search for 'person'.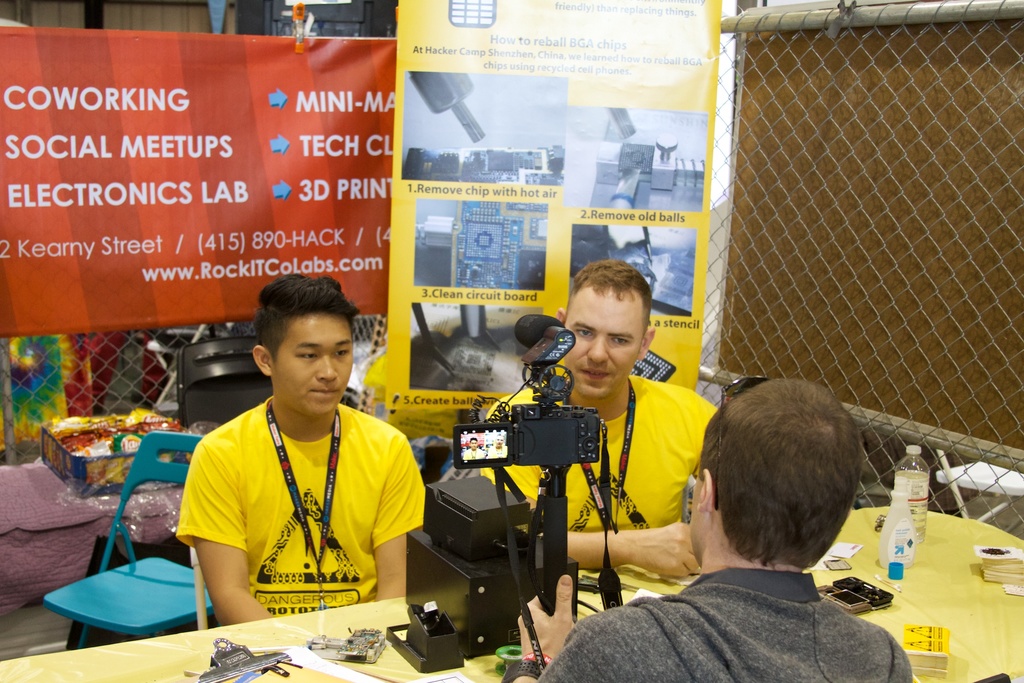
Found at locate(484, 259, 718, 577).
